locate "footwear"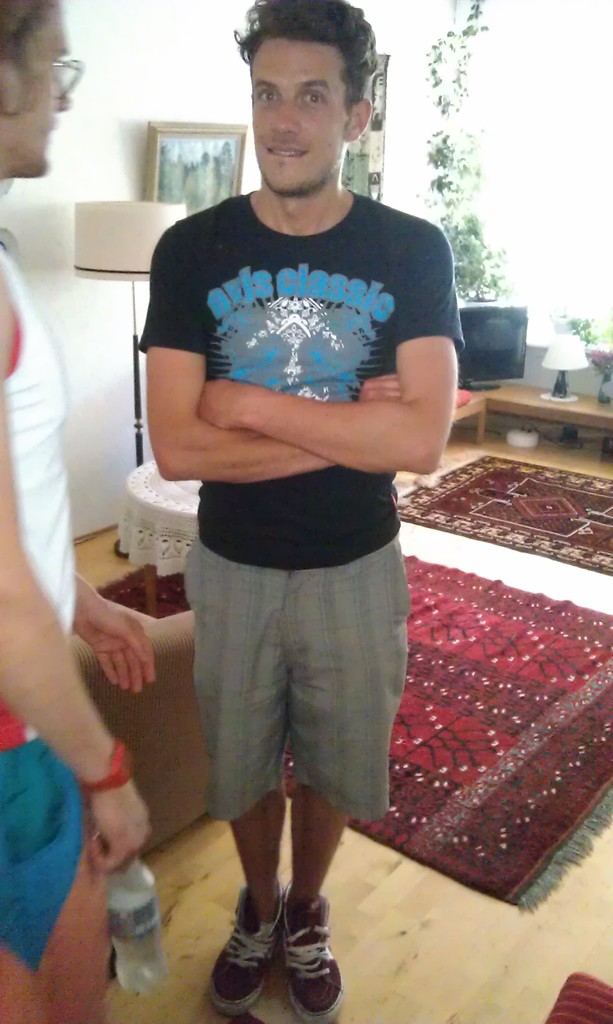
[203, 882, 285, 1022]
